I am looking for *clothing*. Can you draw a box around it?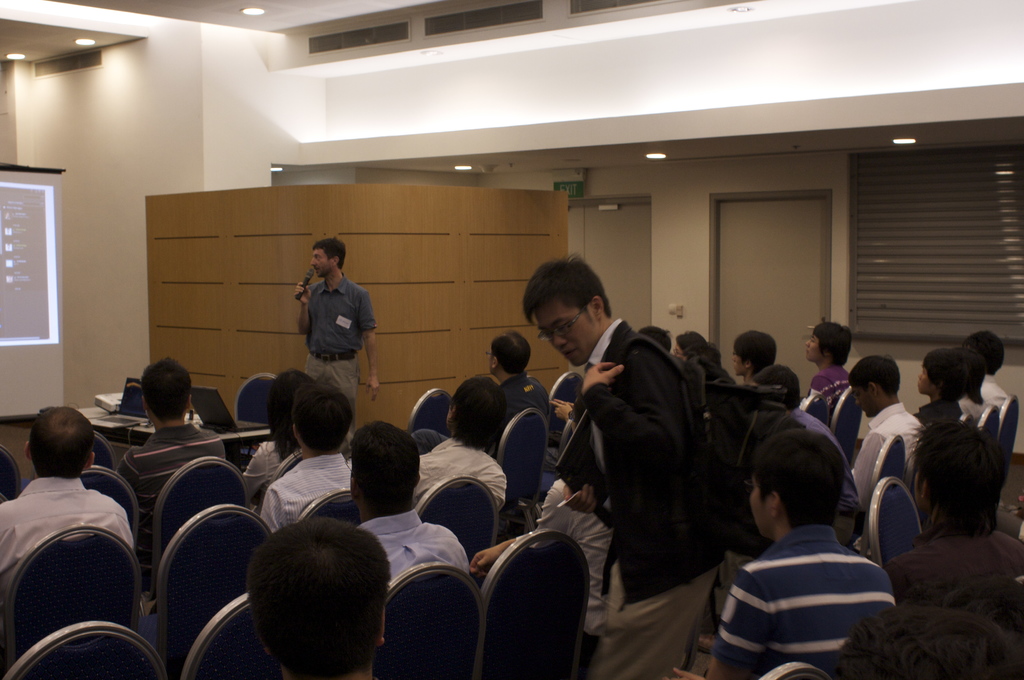
Sure, the bounding box is Rect(975, 376, 1006, 416).
